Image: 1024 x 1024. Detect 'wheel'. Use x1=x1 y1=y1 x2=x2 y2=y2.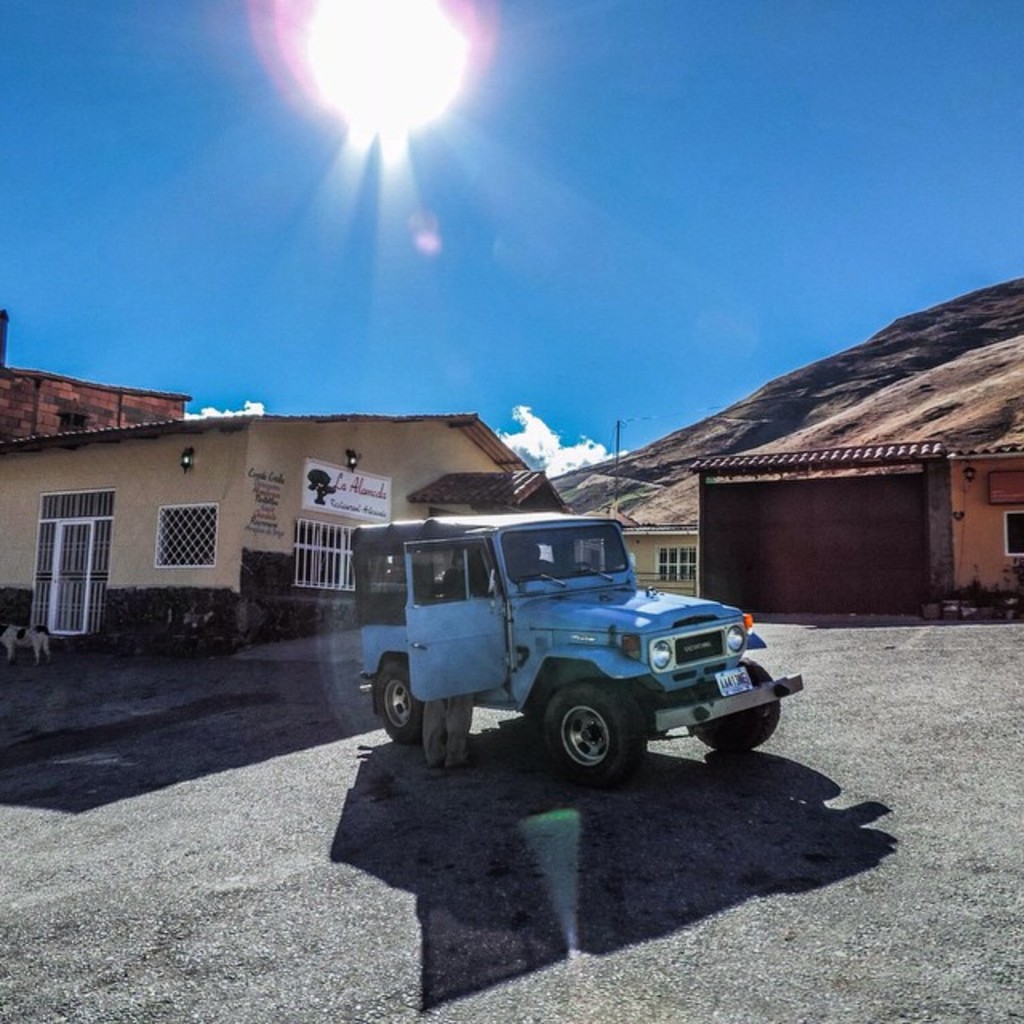
x1=528 y1=690 x2=666 y2=789.
